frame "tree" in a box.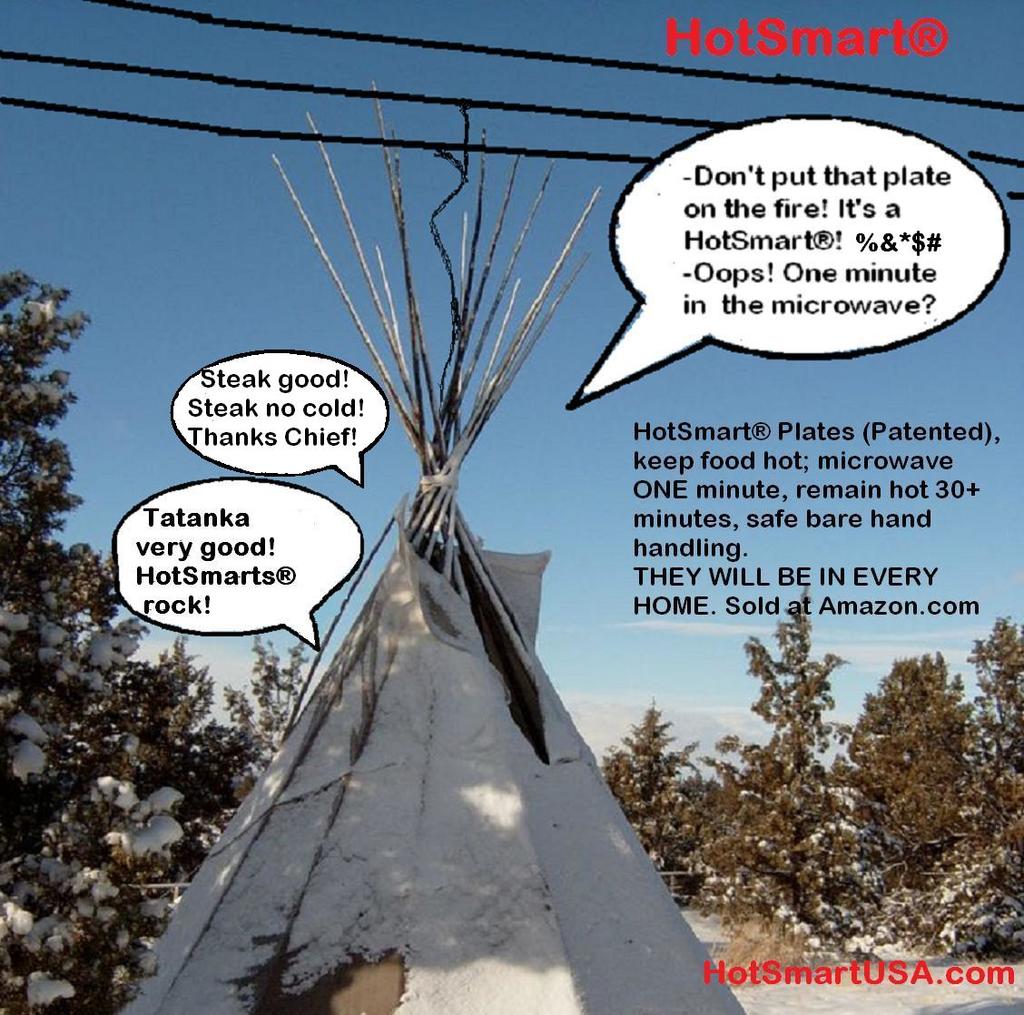
BBox(975, 602, 1023, 931).
